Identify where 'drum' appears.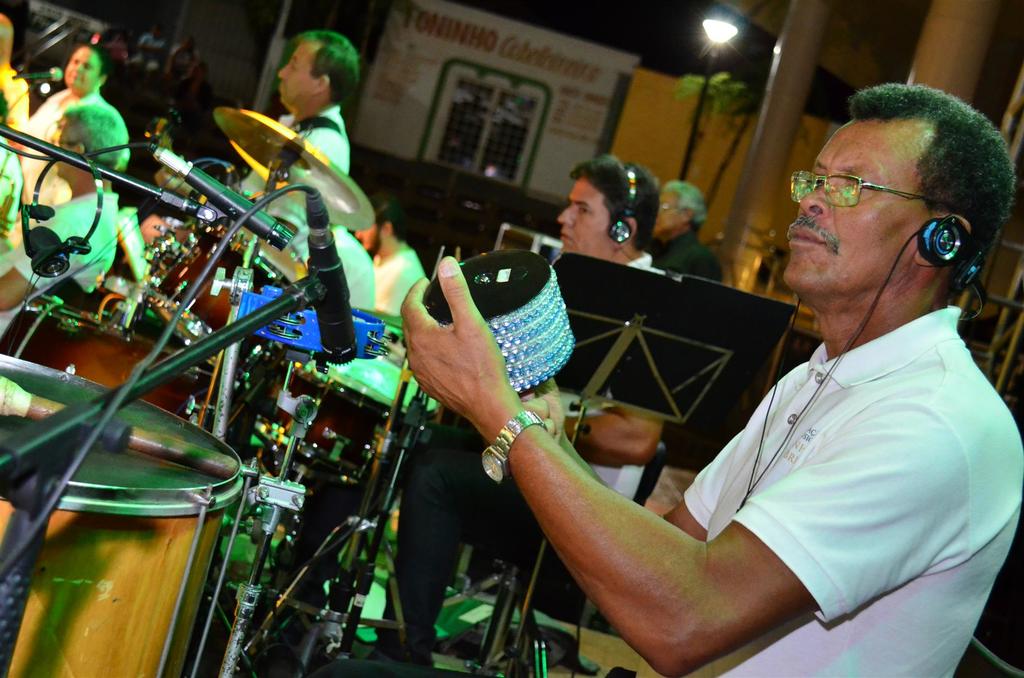
Appears at bbox=[0, 352, 257, 677].
